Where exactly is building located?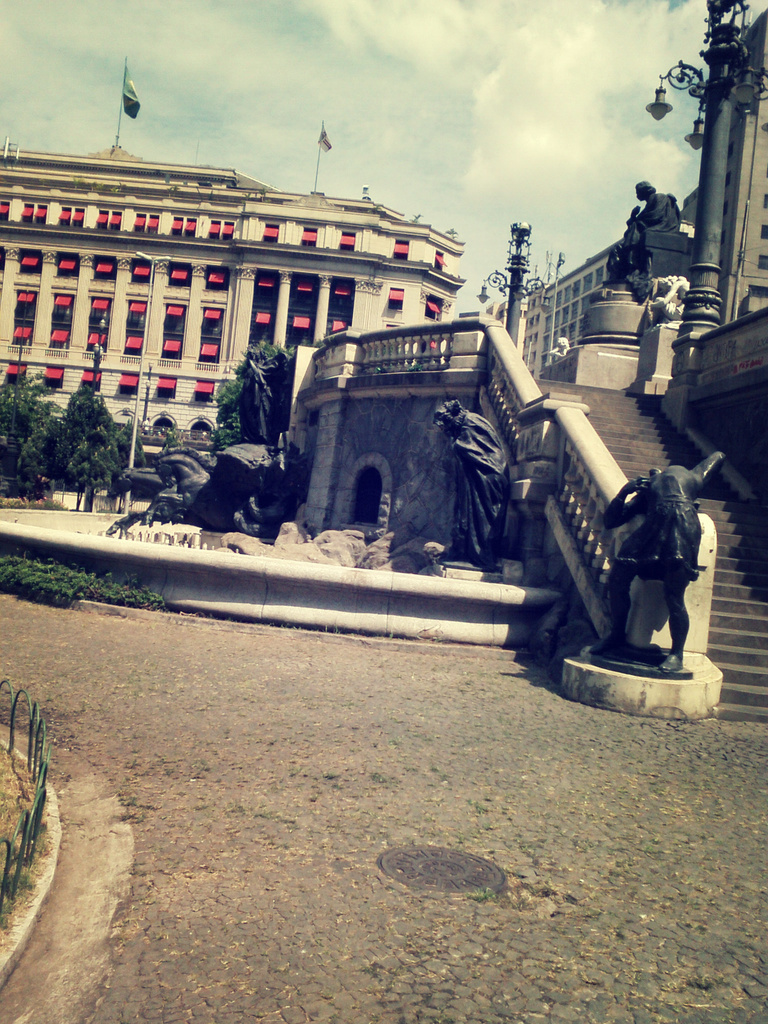
Its bounding box is region(0, 143, 458, 461).
